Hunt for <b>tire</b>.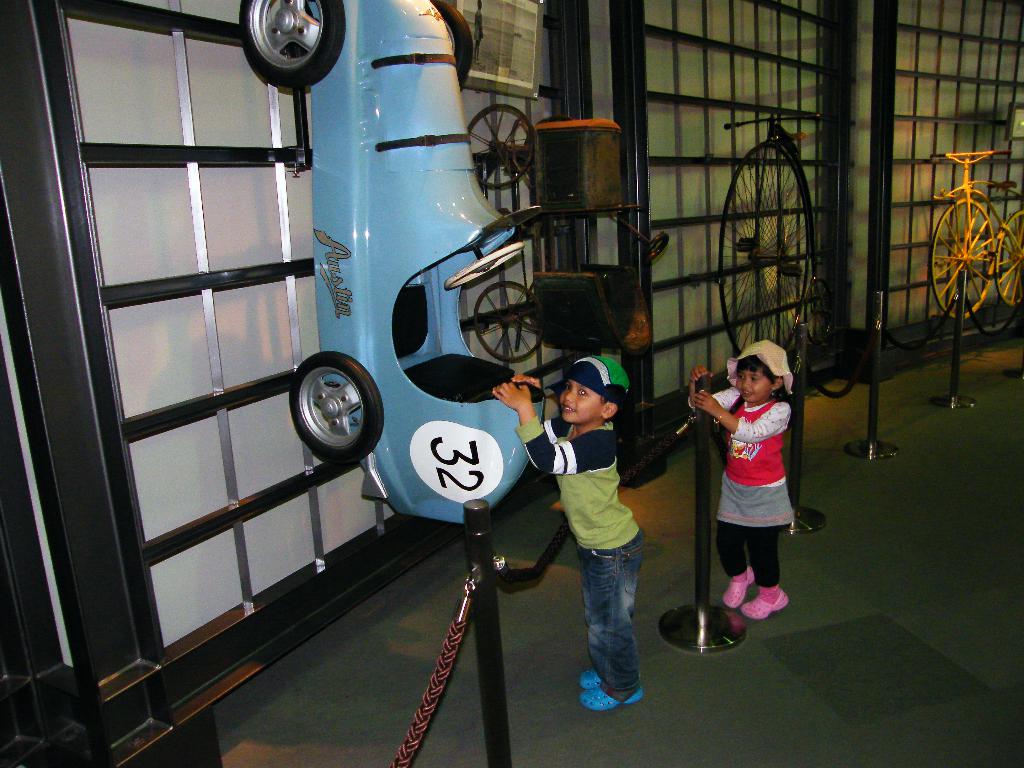
Hunted down at select_region(997, 210, 1023, 308).
